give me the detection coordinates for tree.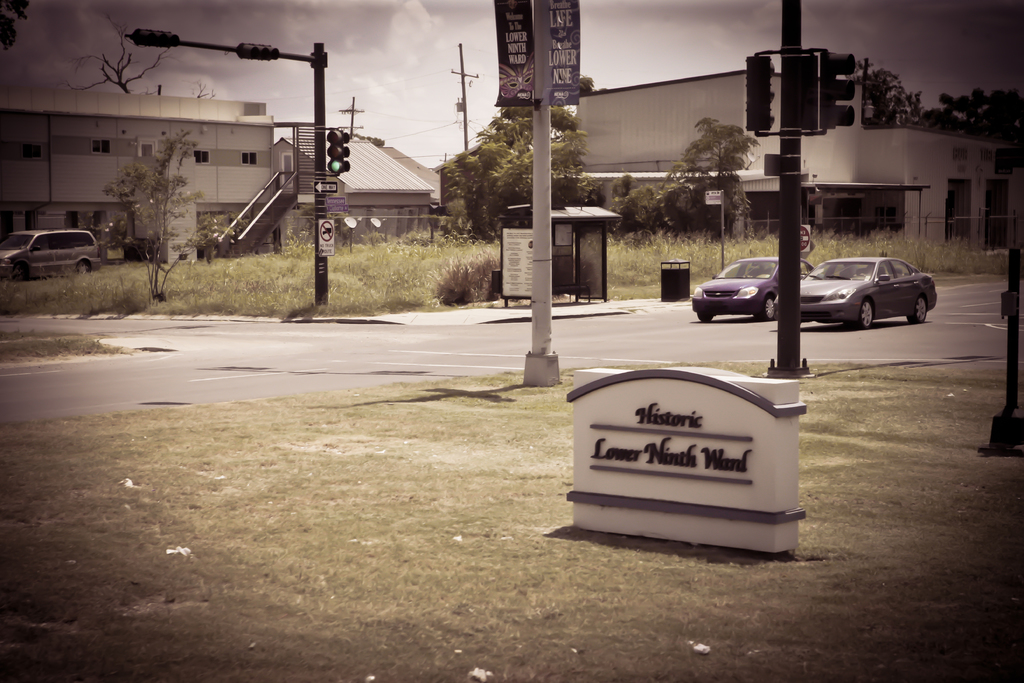
59/6/163/101.
